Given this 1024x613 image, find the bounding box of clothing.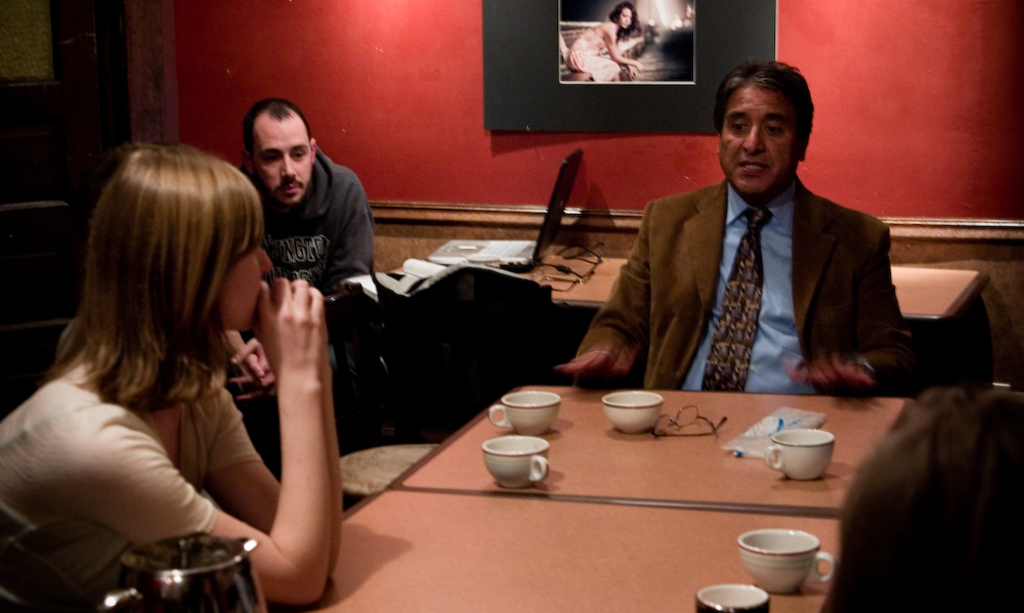
box(589, 128, 913, 412).
